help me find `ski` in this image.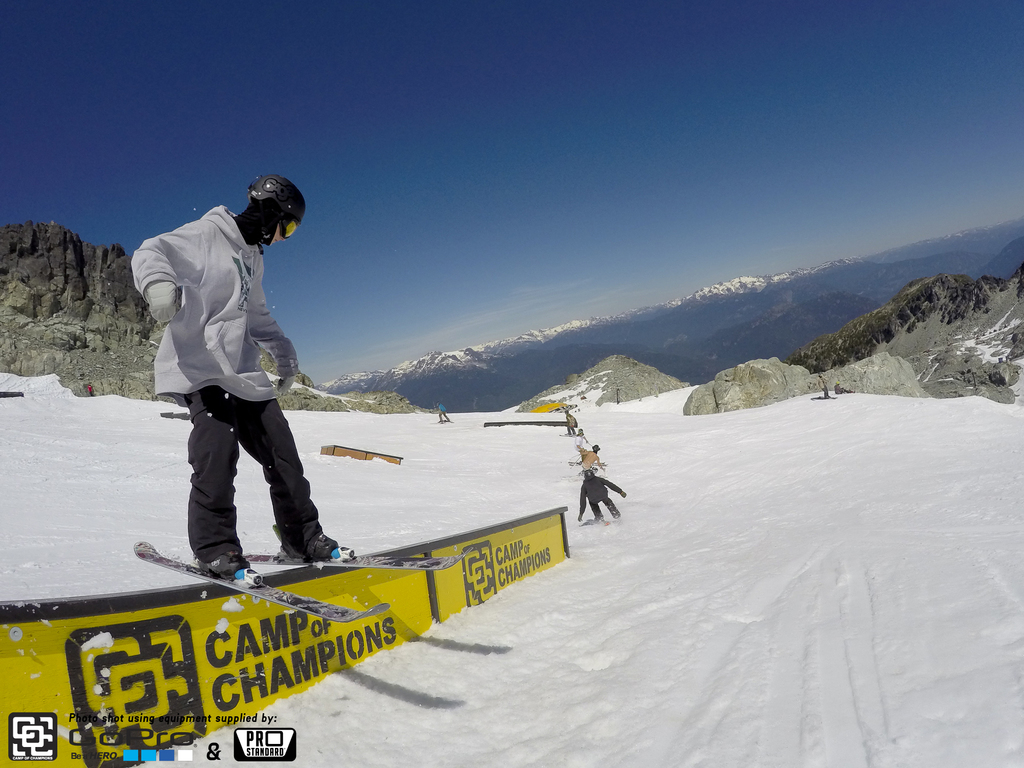
Found it: [246, 555, 472, 577].
